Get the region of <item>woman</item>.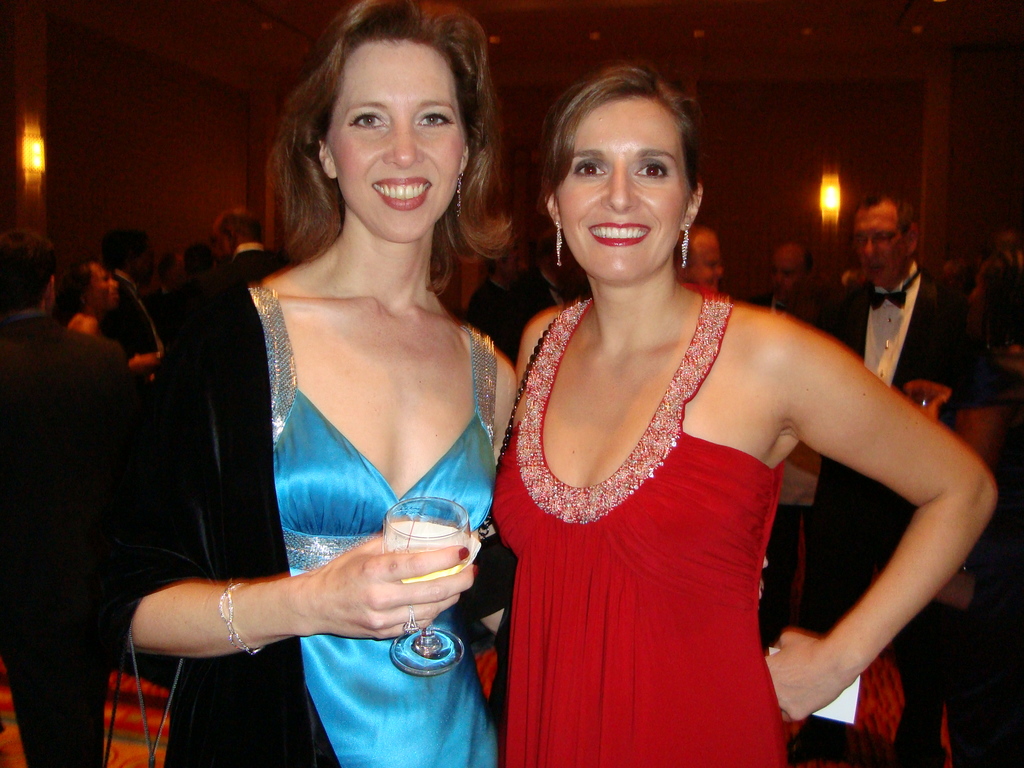
(104, 0, 515, 767).
